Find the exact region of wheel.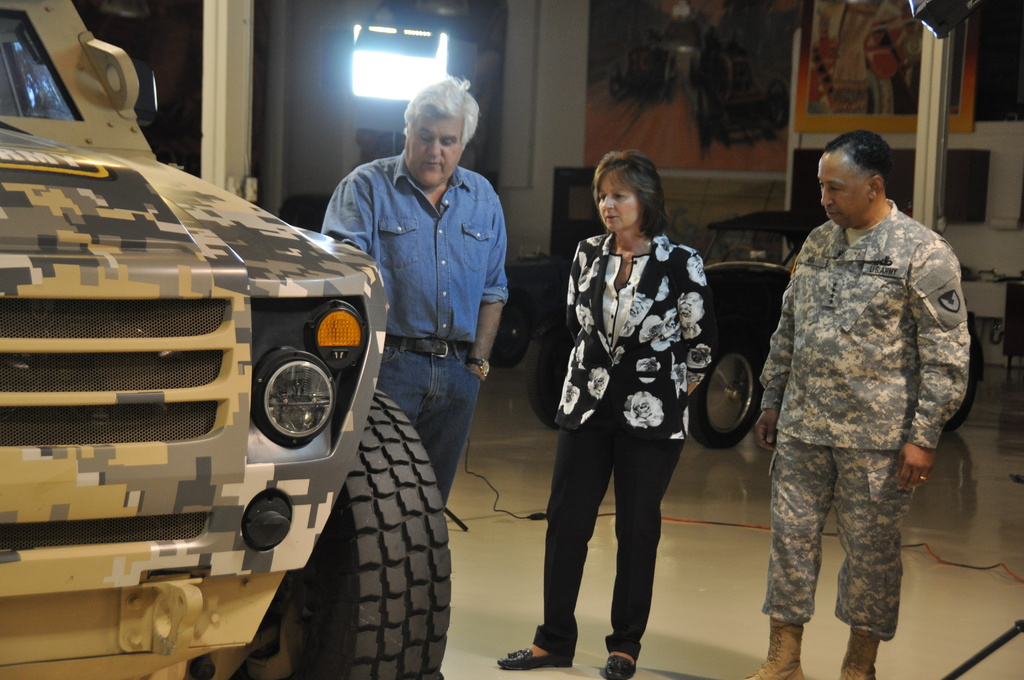
Exact region: pyautogui.locateOnScreen(941, 364, 978, 435).
